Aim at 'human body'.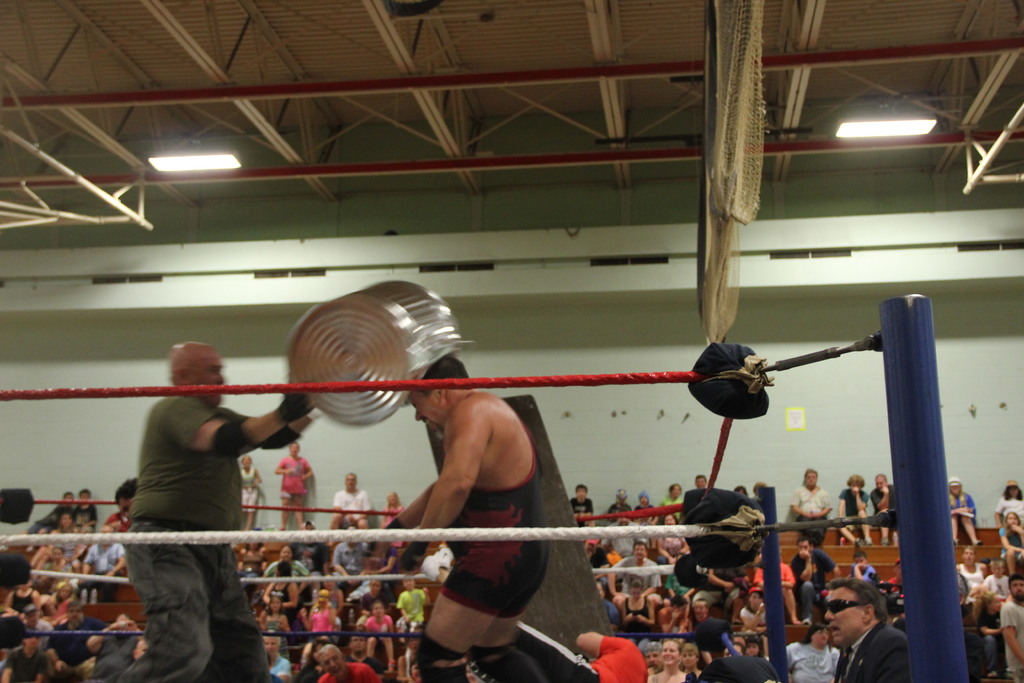
Aimed at Rect(650, 509, 692, 560).
